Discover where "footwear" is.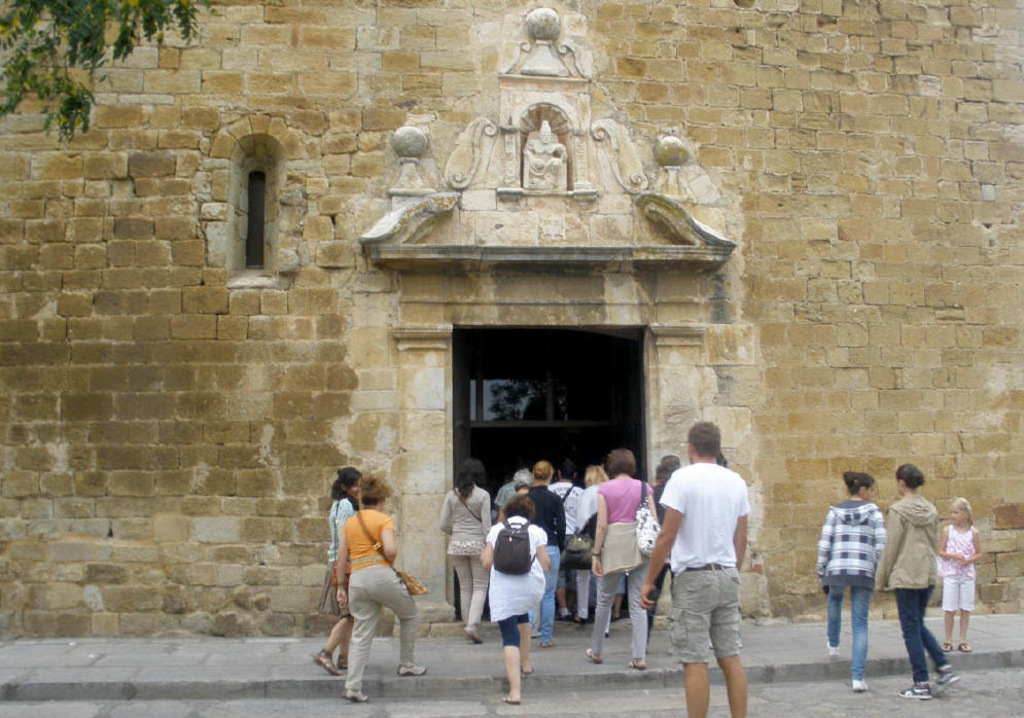
Discovered at x1=536, y1=641, x2=551, y2=650.
